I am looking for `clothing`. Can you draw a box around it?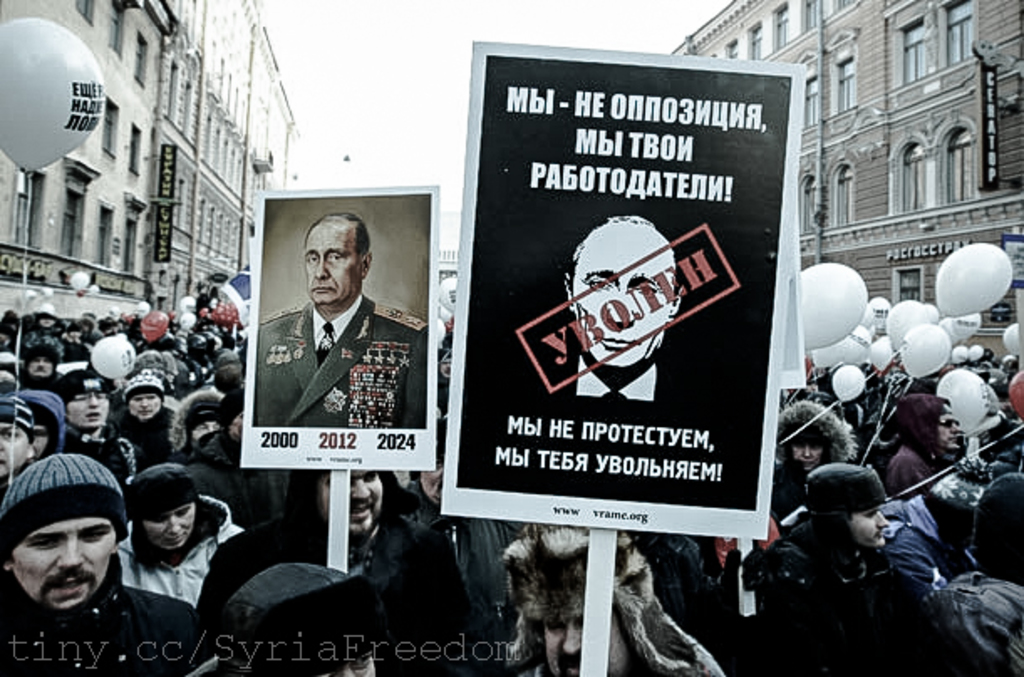
Sure, the bounding box is BBox(251, 288, 426, 431).
